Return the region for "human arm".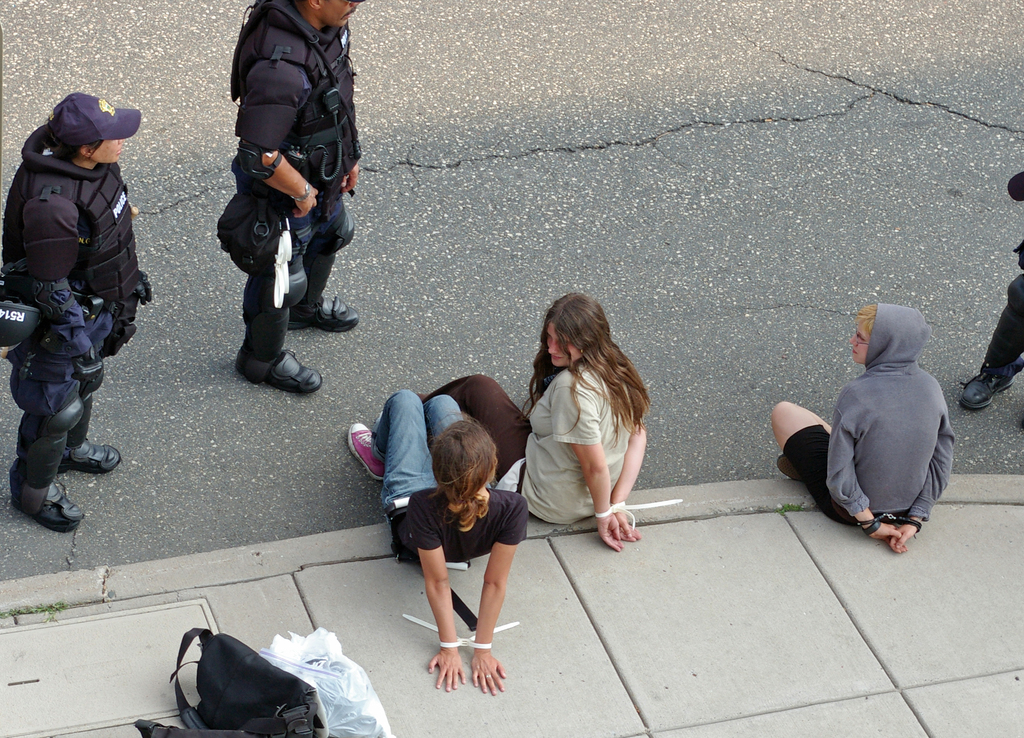
Rect(404, 493, 461, 687).
